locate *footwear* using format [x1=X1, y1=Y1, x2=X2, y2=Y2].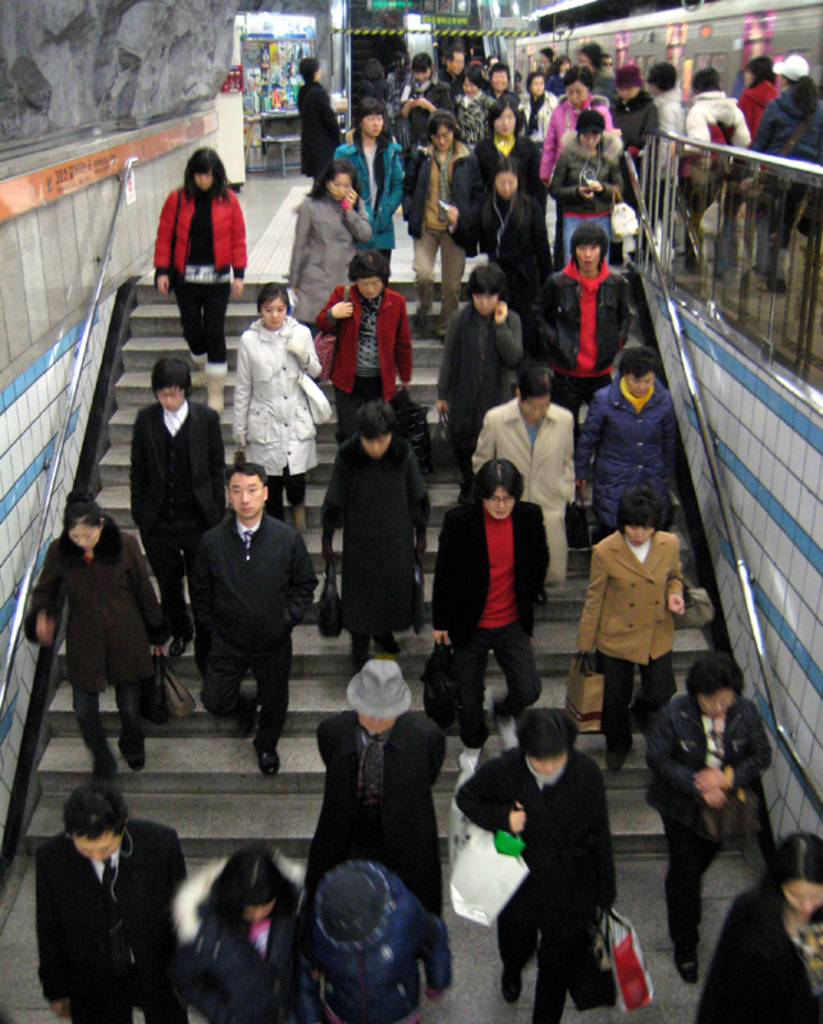
[x1=164, y1=634, x2=187, y2=662].
